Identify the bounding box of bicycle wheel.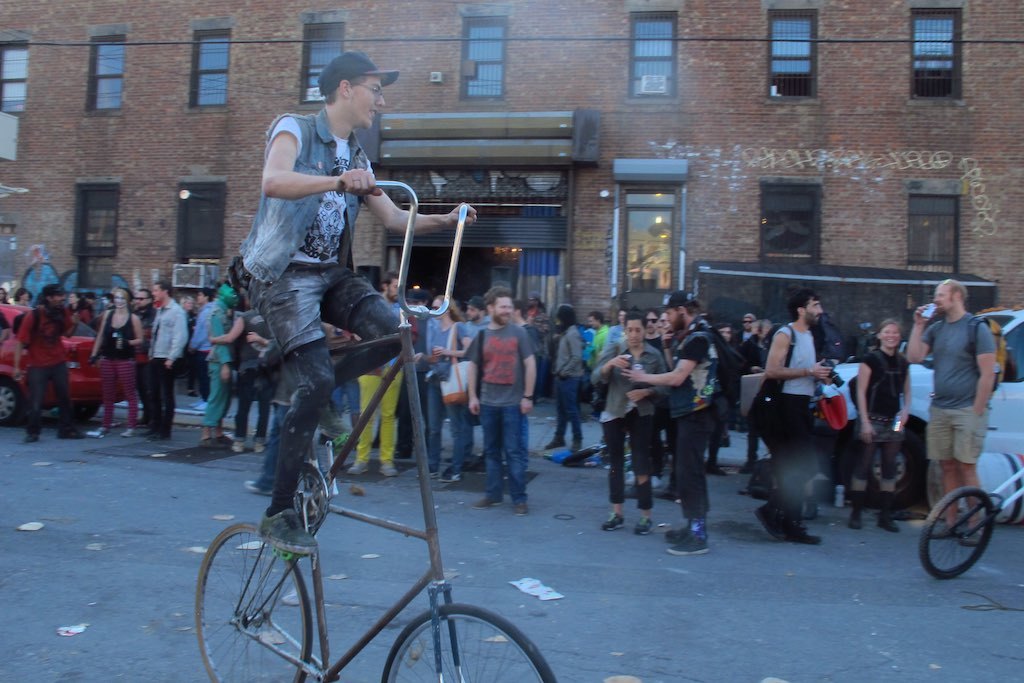
l=192, t=524, r=323, b=682.
